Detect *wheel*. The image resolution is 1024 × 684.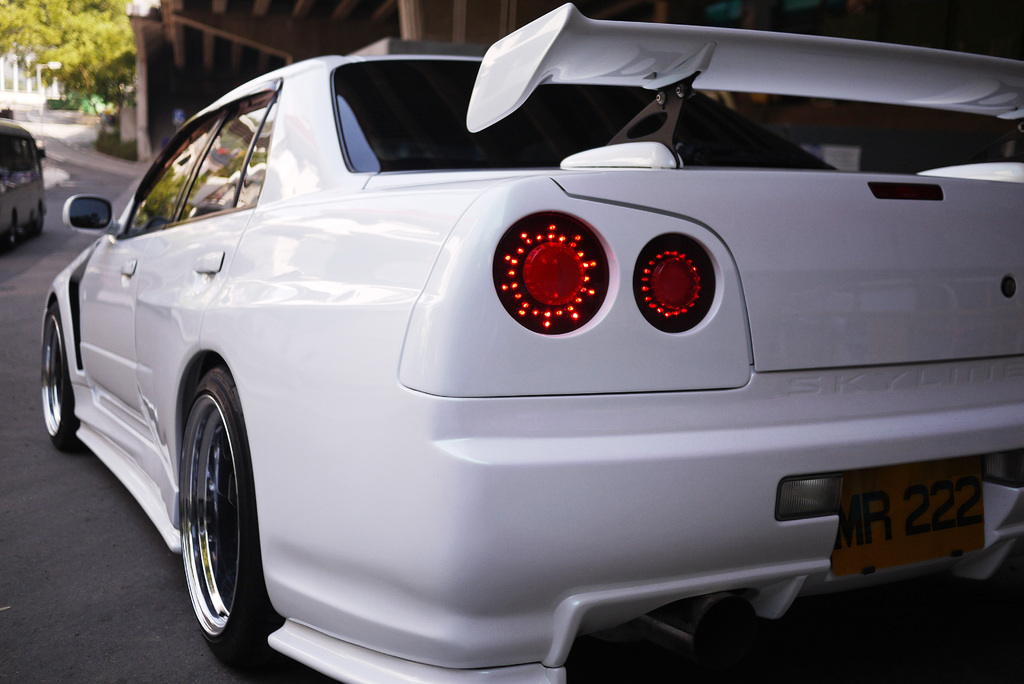
bbox(38, 295, 80, 449).
